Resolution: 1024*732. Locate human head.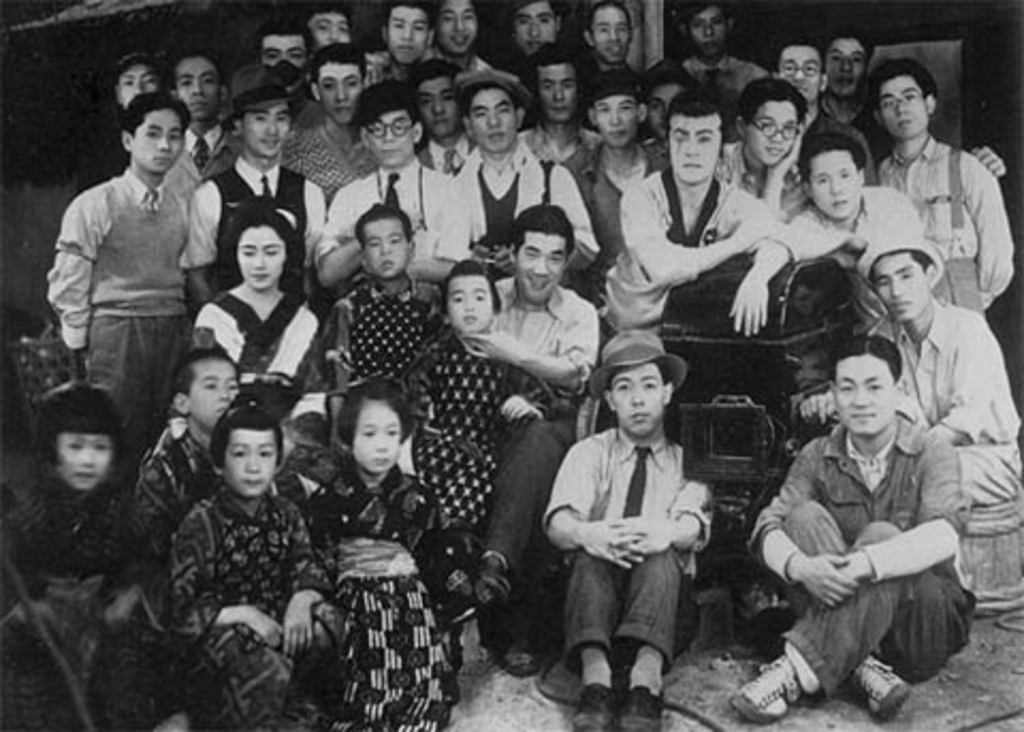
<region>119, 92, 188, 175</region>.
